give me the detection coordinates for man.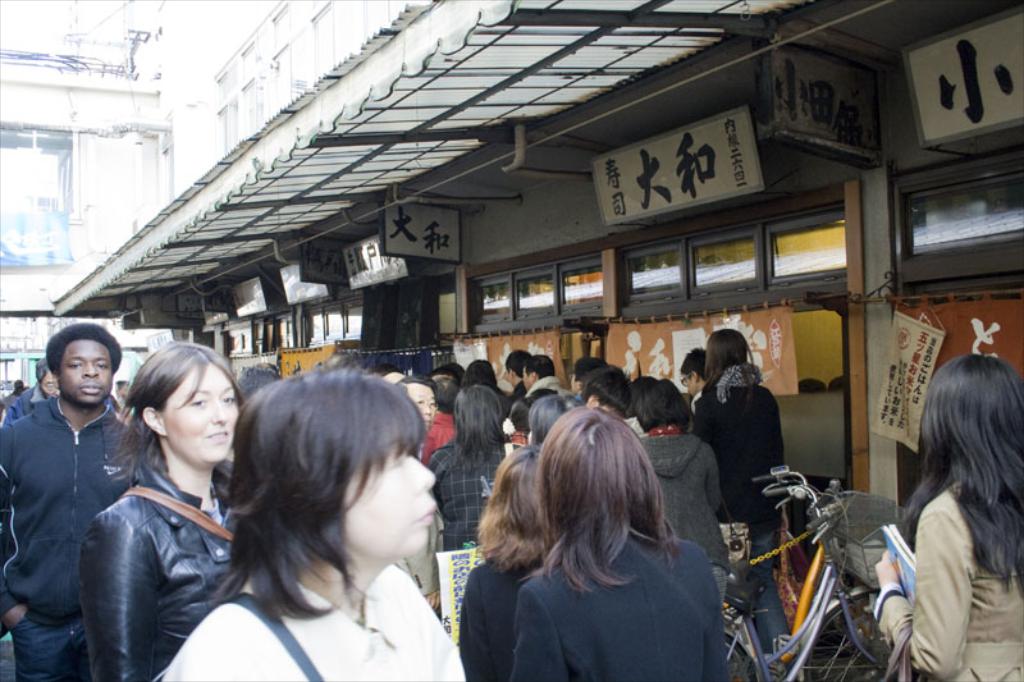
[left=675, top=348, right=705, bottom=406].
